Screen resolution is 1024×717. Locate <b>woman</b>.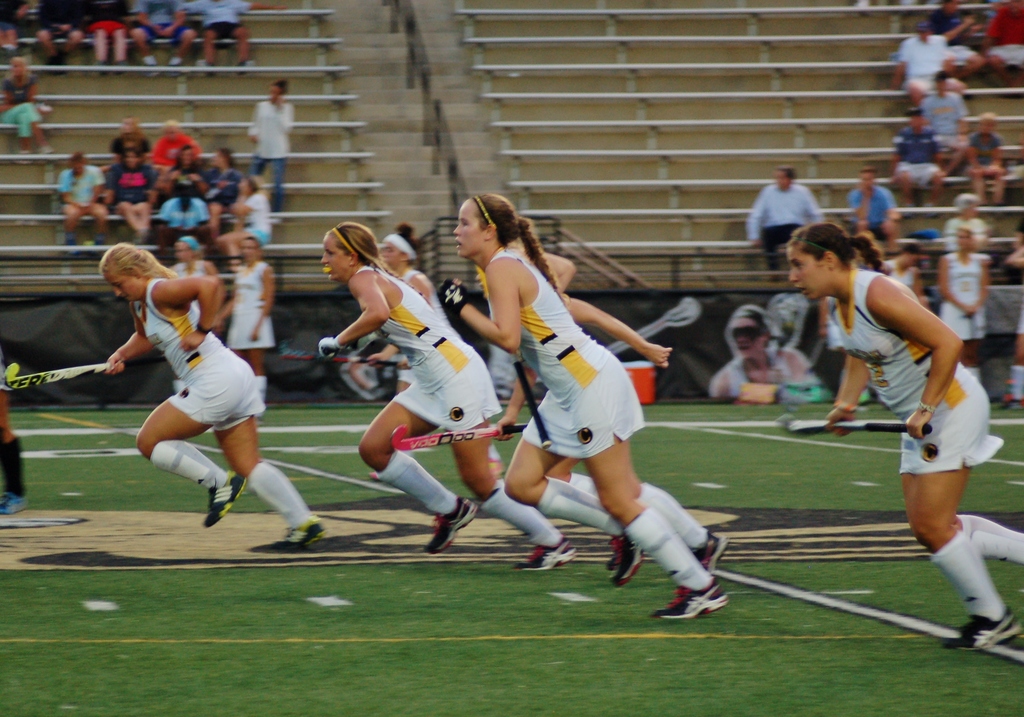
crop(365, 223, 447, 394).
